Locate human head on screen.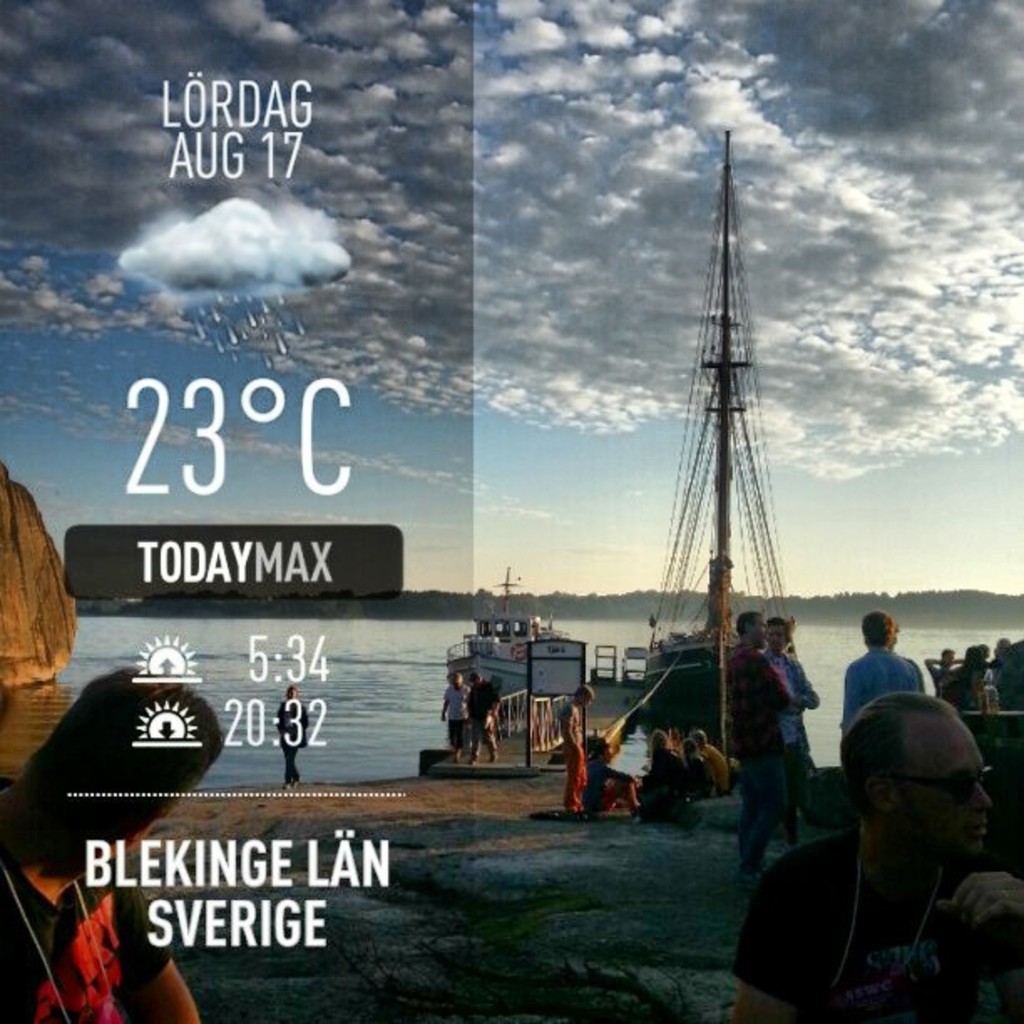
On screen at x1=289 y1=686 x2=301 y2=703.
